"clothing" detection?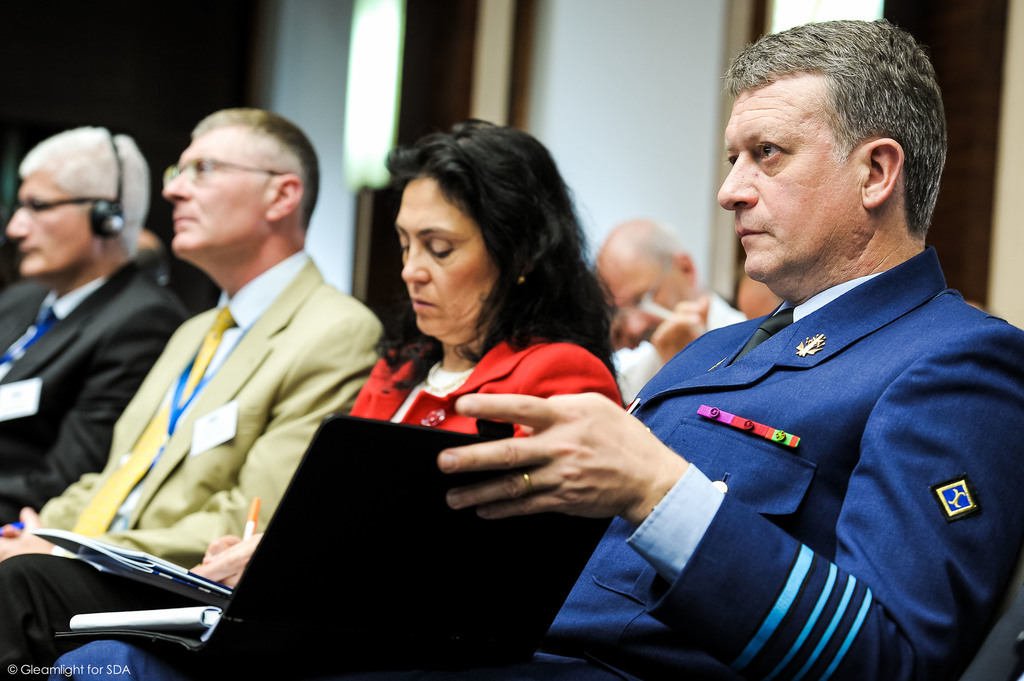
<region>36, 332, 592, 680</region>
